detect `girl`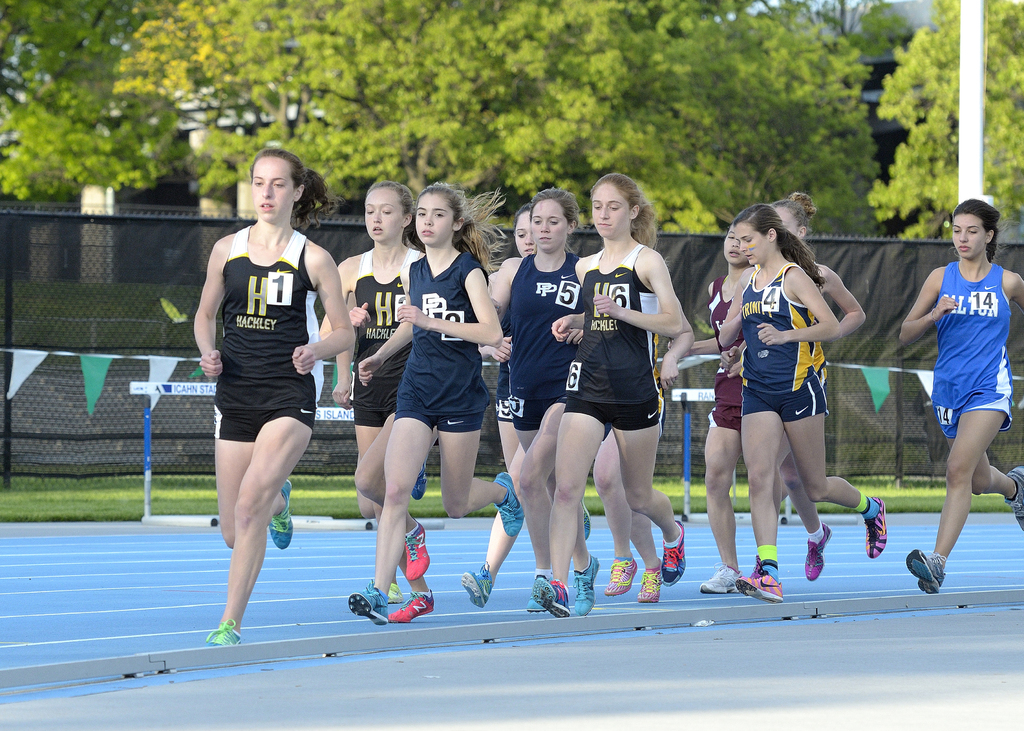
[348, 180, 525, 623]
